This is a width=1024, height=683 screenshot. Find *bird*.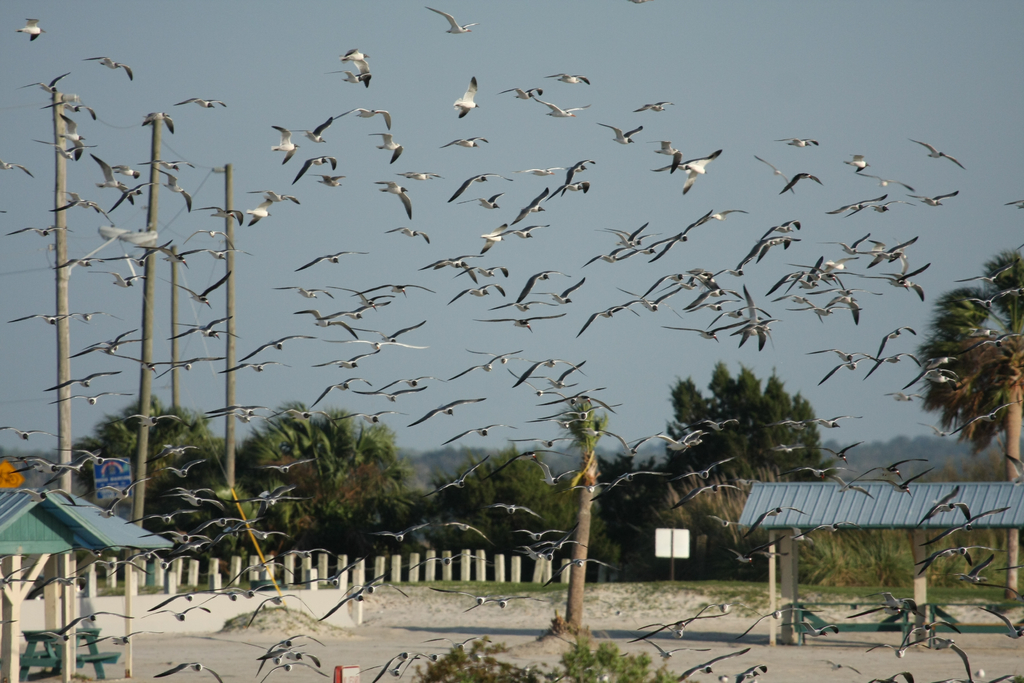
Bounding box: l=340, t=50, r=374, b=75.
